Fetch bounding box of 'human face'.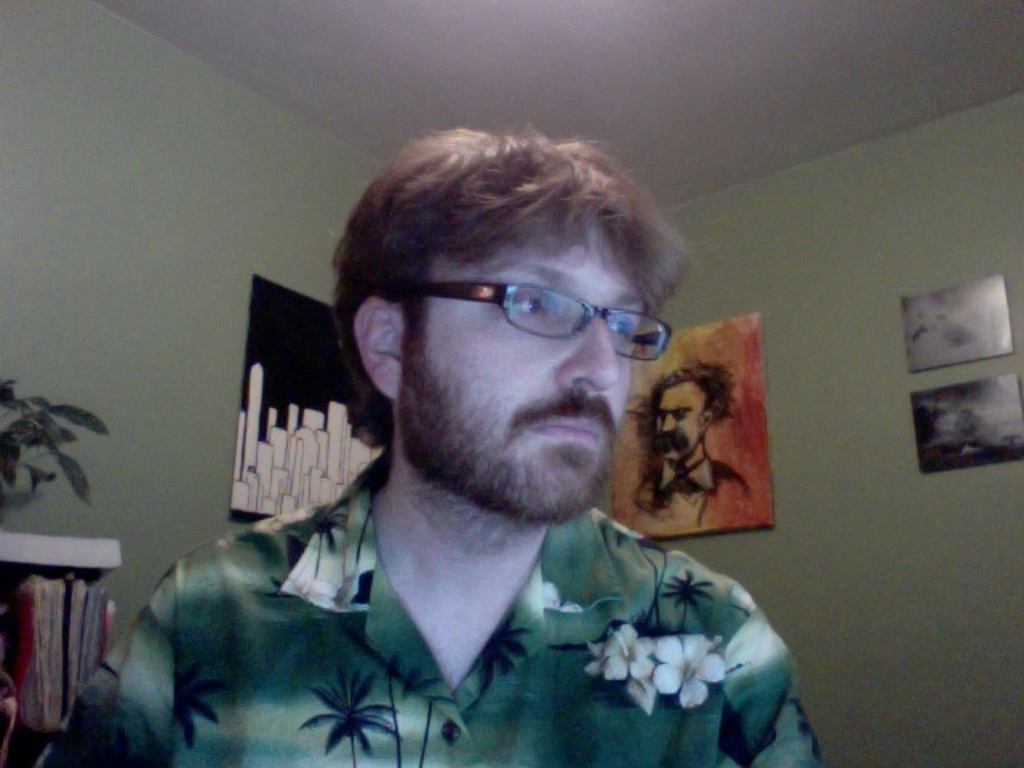
Bbox: crop(400, 200, 646, 525).
